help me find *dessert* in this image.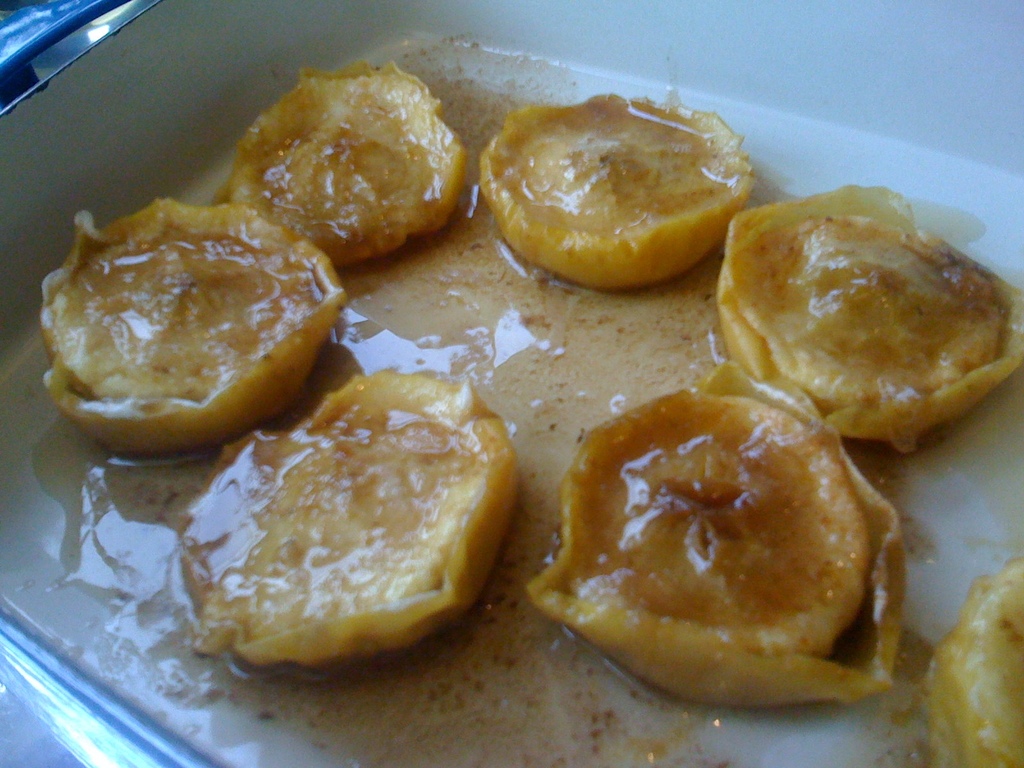
Found it: [46, 195, 346, 463].
